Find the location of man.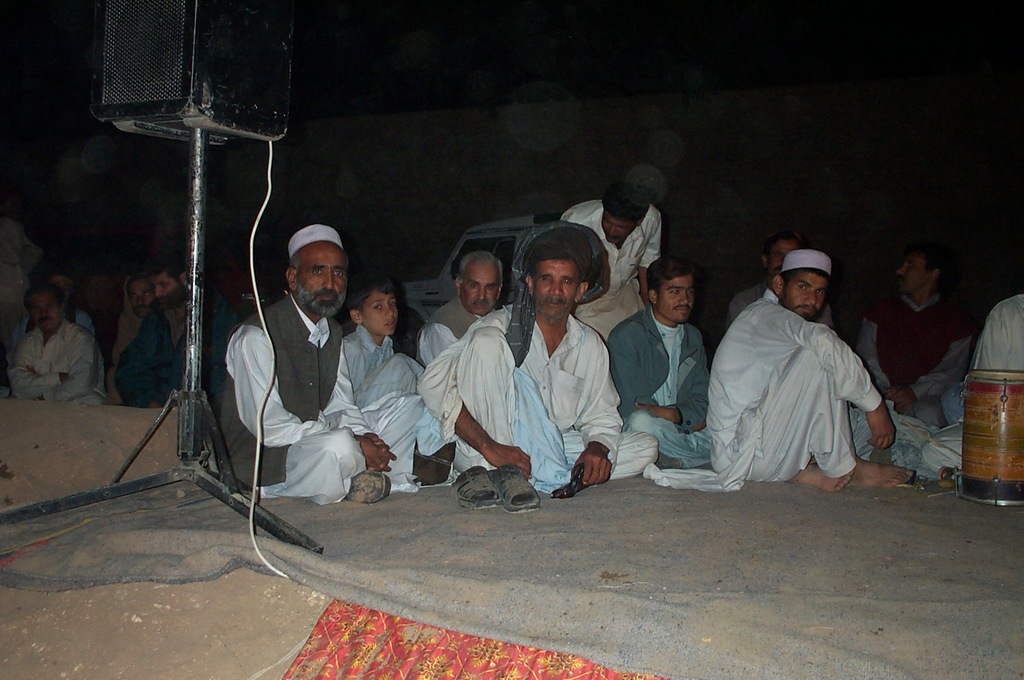
Location: x1=917 y1=287 x2=1023 y2=492.
